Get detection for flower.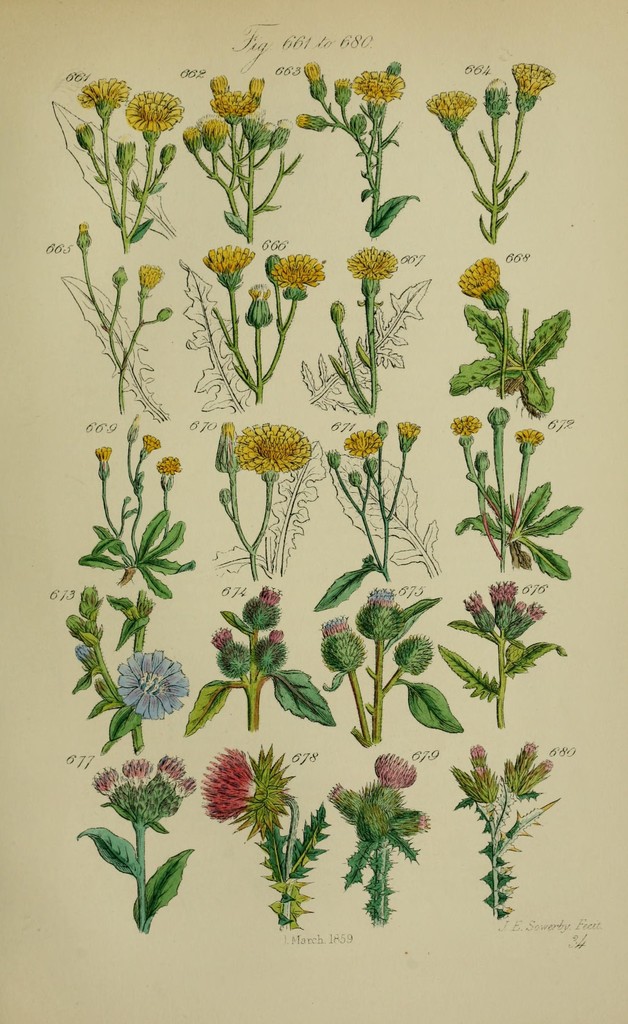
Detection: select_region(290, 111, 317, 131).
